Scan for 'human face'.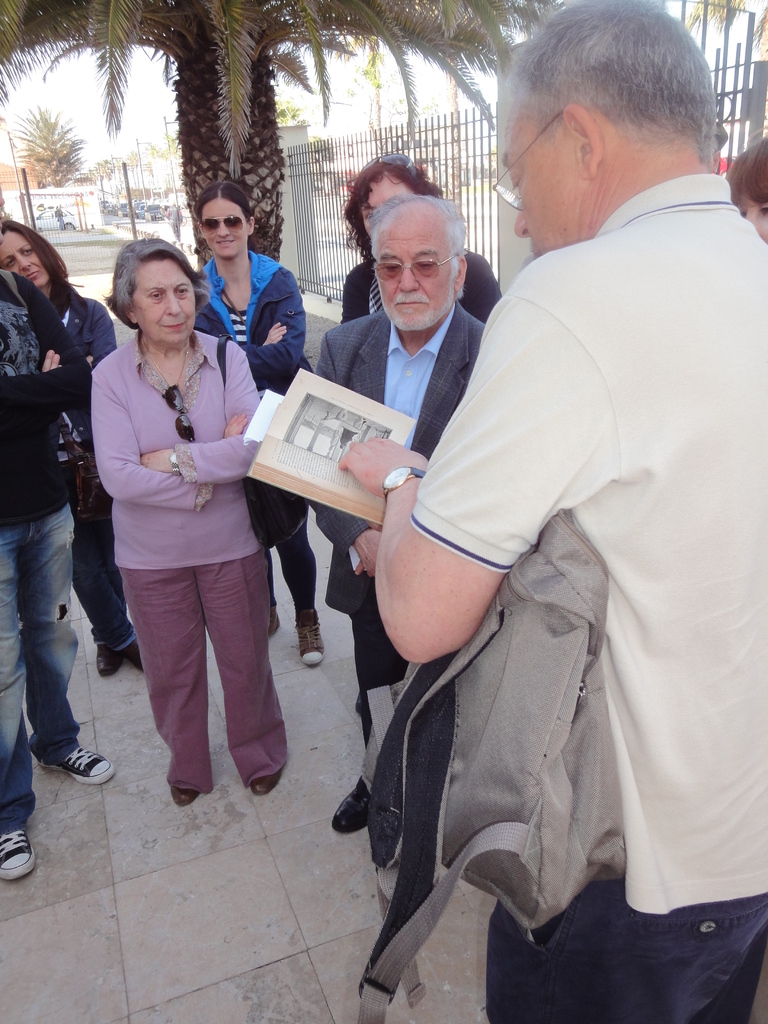
Scan result: bbox(204, 199, 246, 266).
